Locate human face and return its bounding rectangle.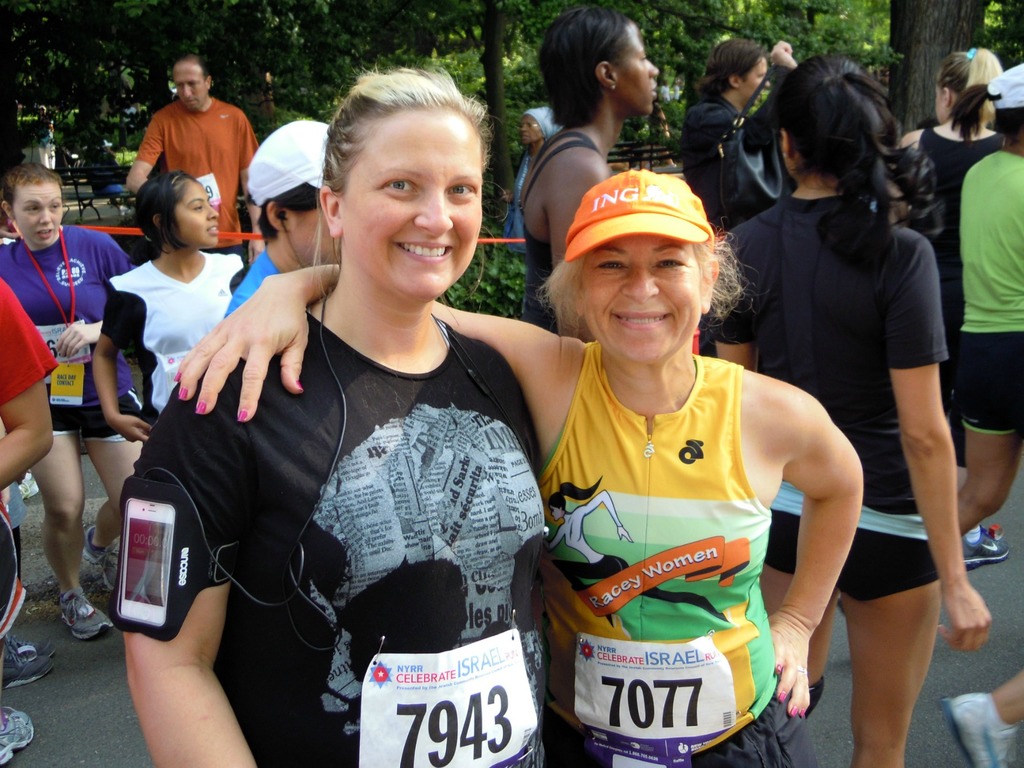
[516, 114, 540, 144].
